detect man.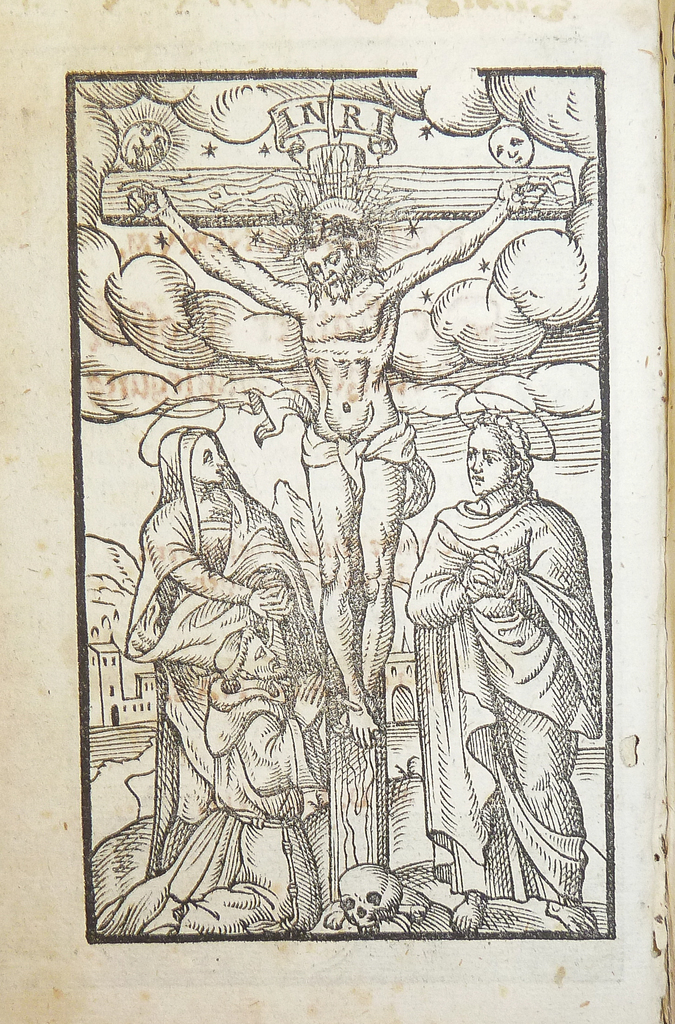
Detected at region(405, 403, 602, 932).
